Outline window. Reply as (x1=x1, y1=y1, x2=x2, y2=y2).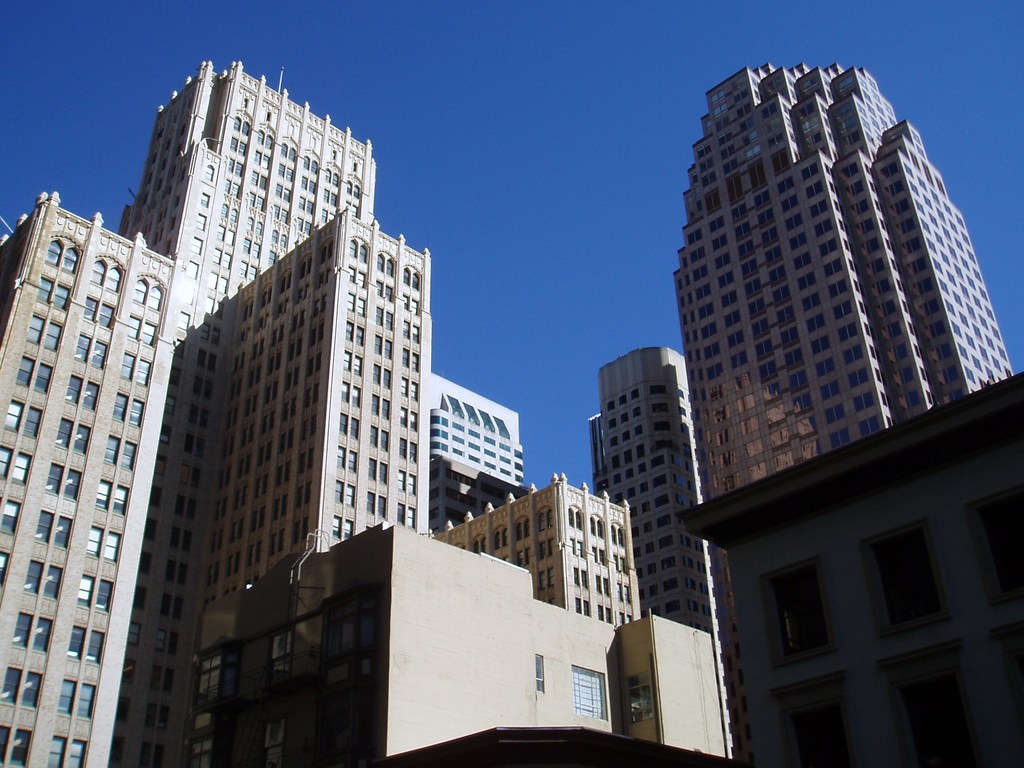
(x1=0, y1=397, x2=28, y2=428).
